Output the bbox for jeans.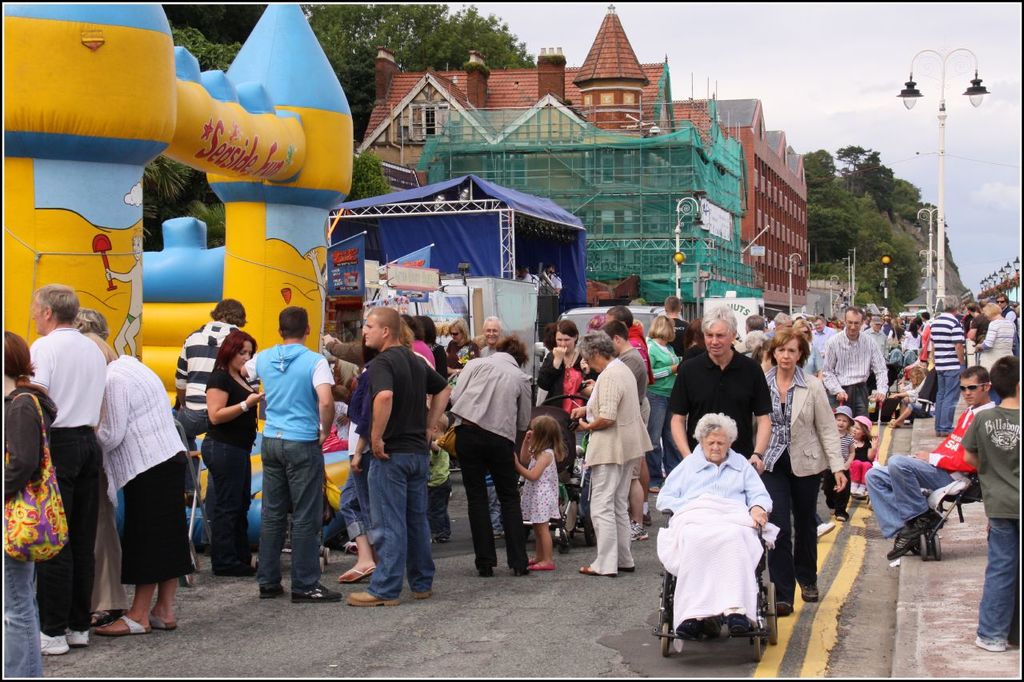
<region>0, 559, 37, 681</region>.
